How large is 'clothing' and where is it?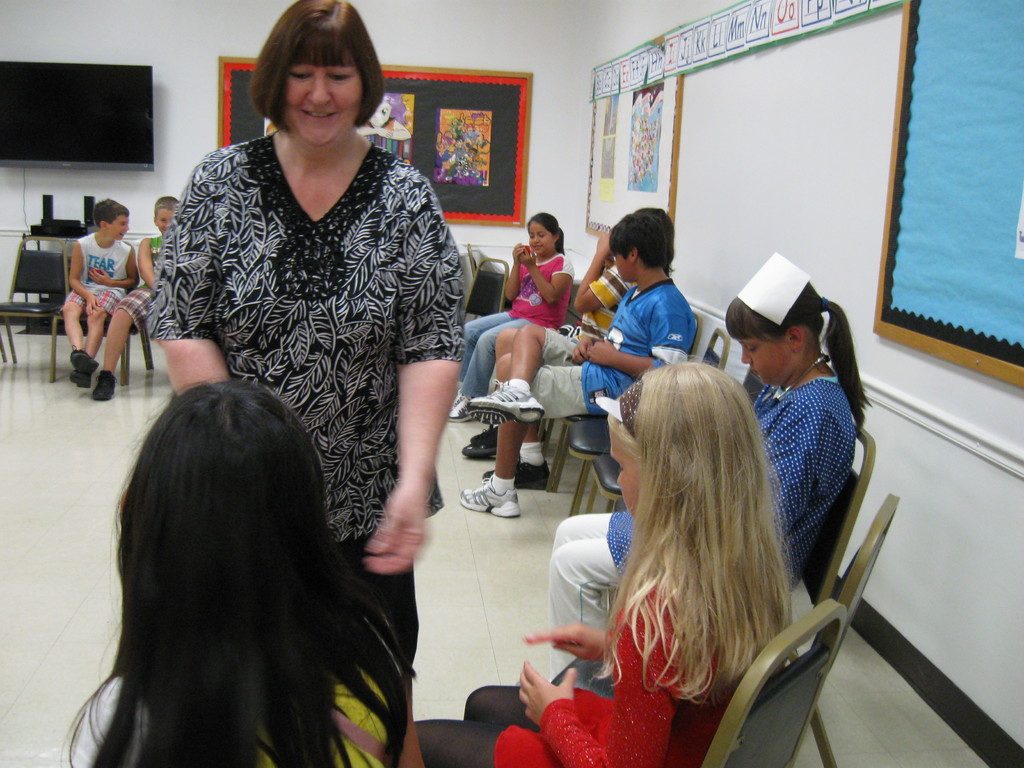
Bounding box: [left=458, top=250, right=571, bottom=400].
